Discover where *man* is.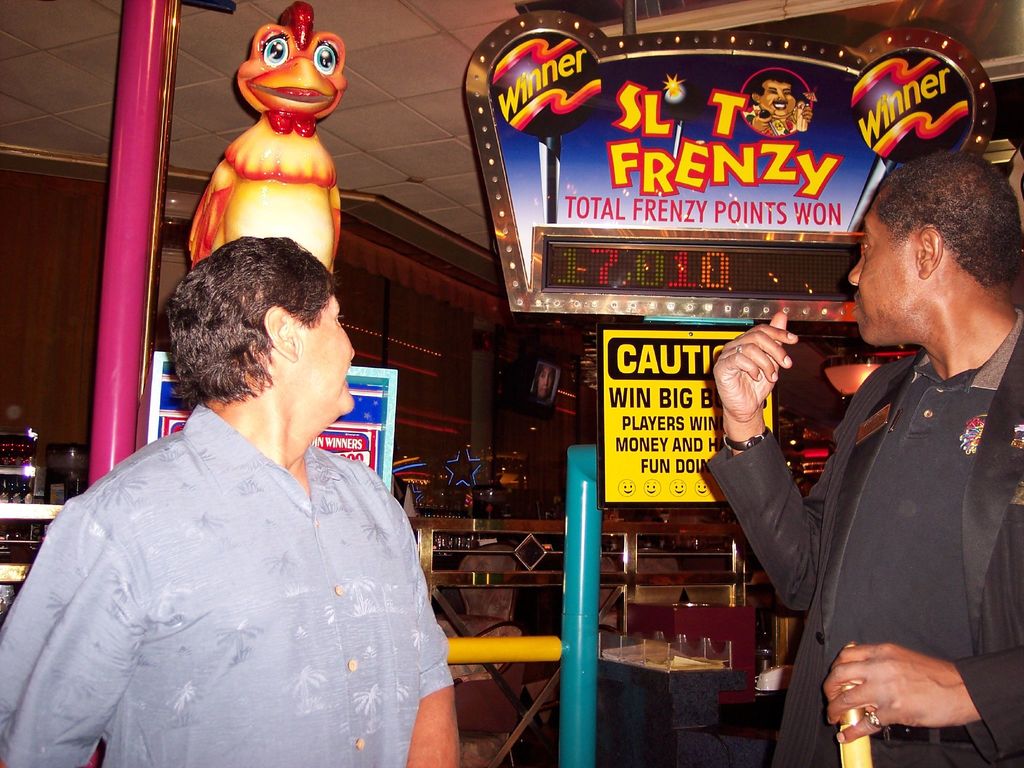
Discovered at 700,148,1023,767.
